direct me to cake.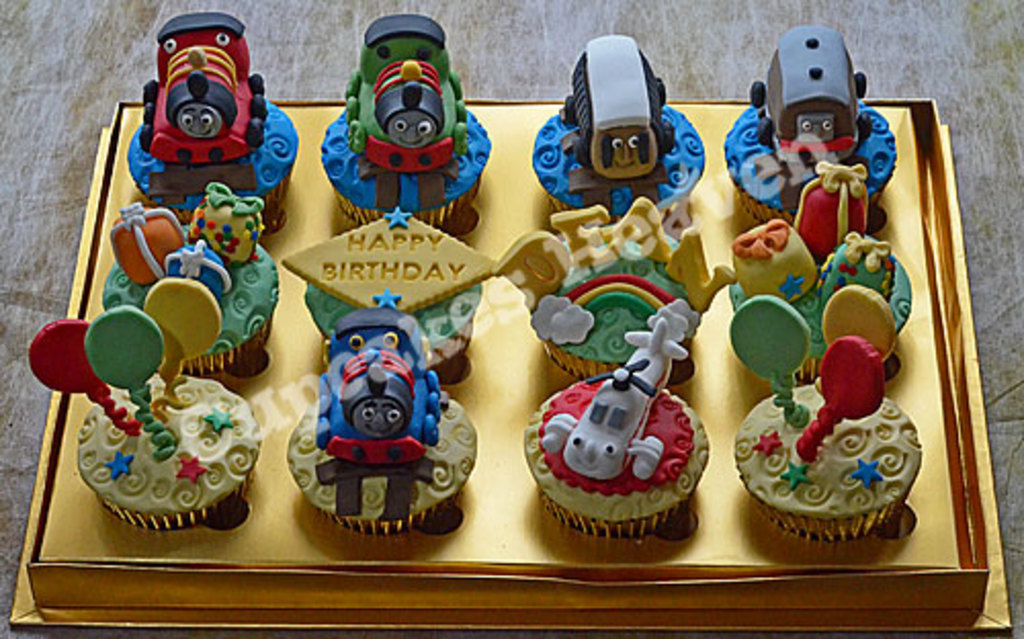
Direction: rect(27, 279, 262, 528).
